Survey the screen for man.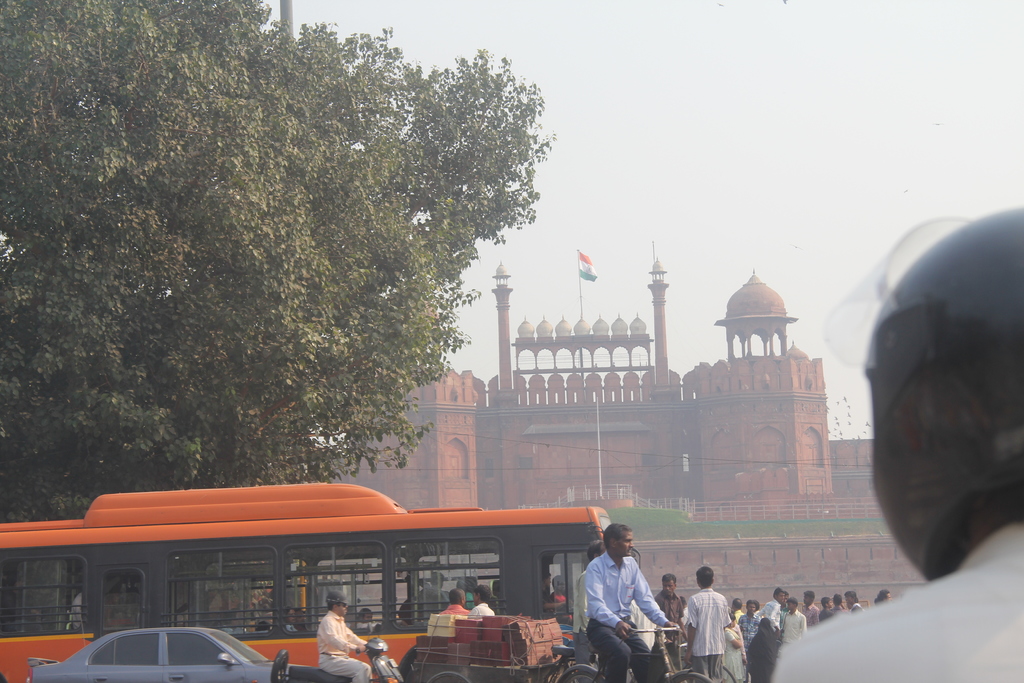
Survey found: 656/572/684/646.
